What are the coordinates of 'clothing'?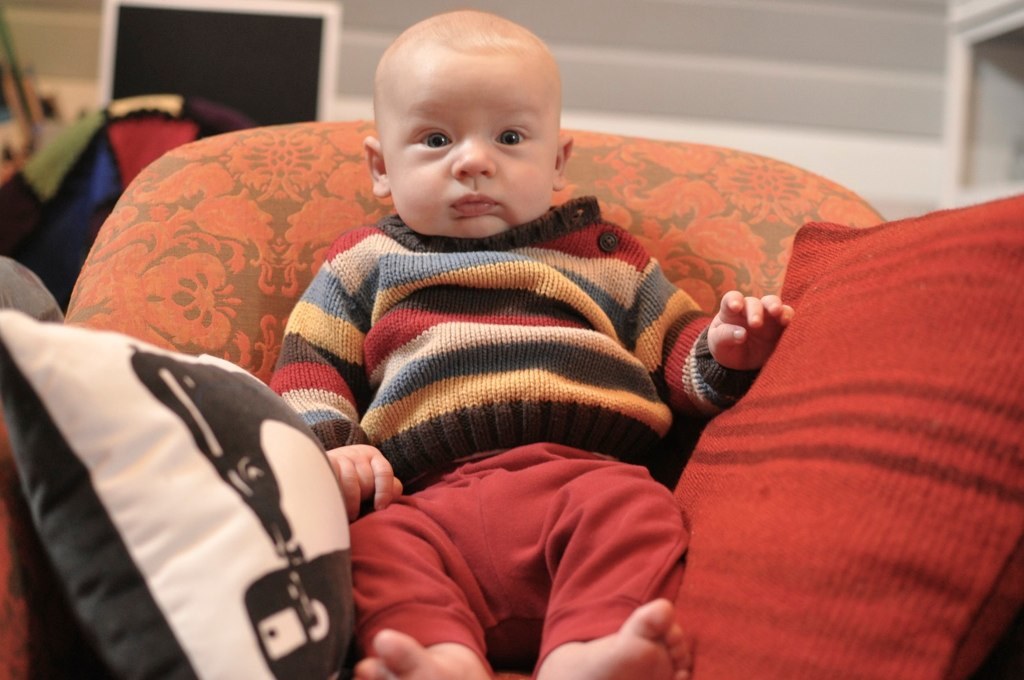
[267, 213, 763, 487].
